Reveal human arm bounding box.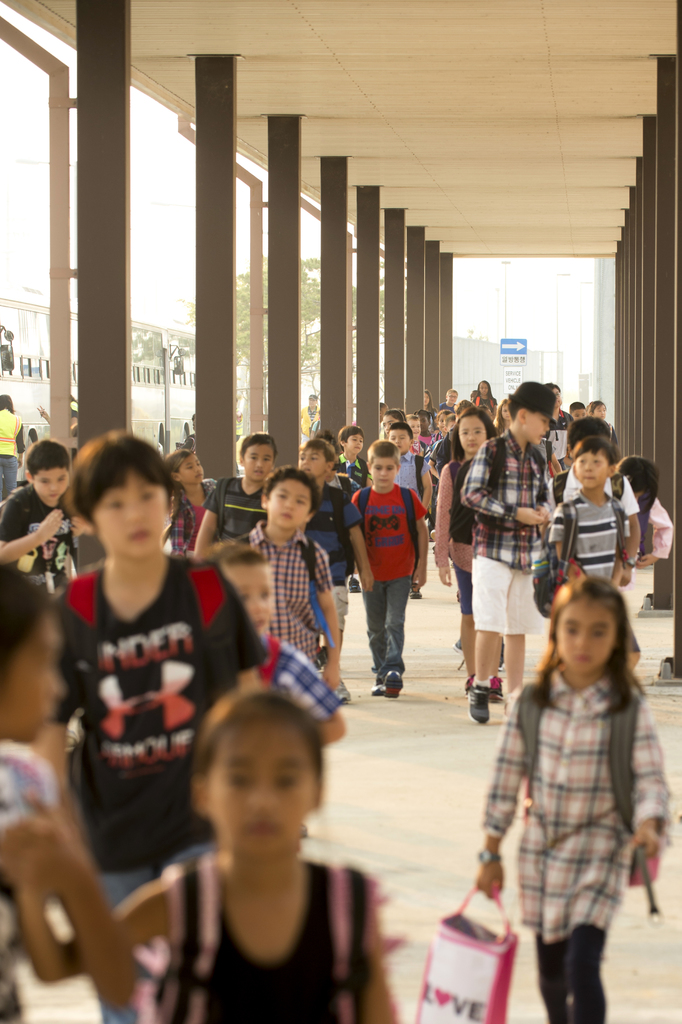
Revealed: {"x1": 606, "y1": 505, "x2": 631, "y2": 584}.
